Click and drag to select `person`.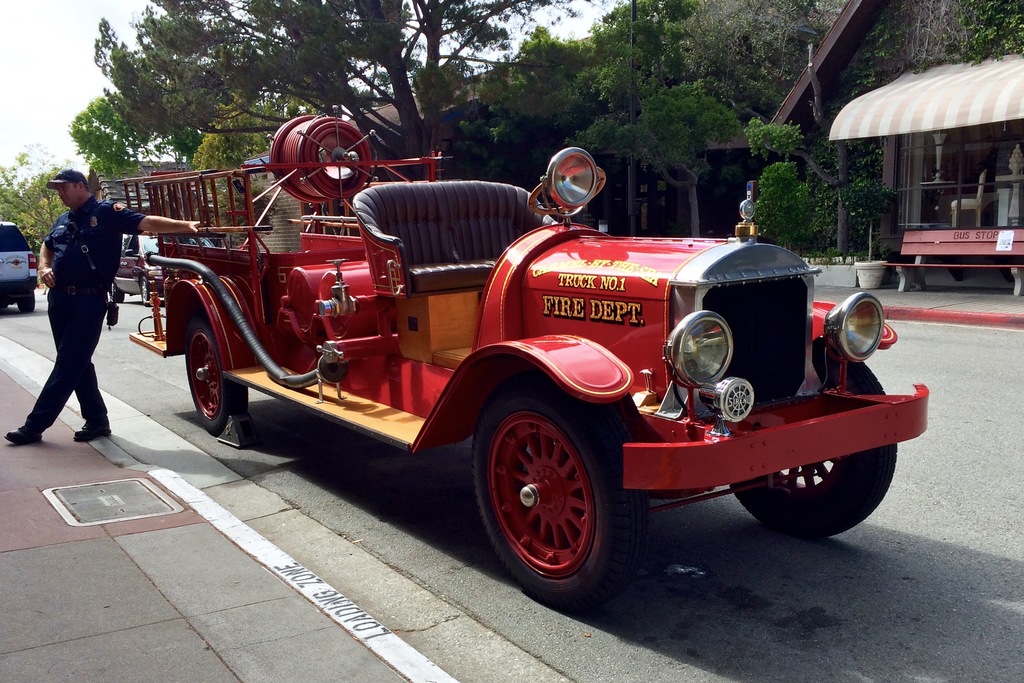
Selection: [46, 153, 173, 465].
